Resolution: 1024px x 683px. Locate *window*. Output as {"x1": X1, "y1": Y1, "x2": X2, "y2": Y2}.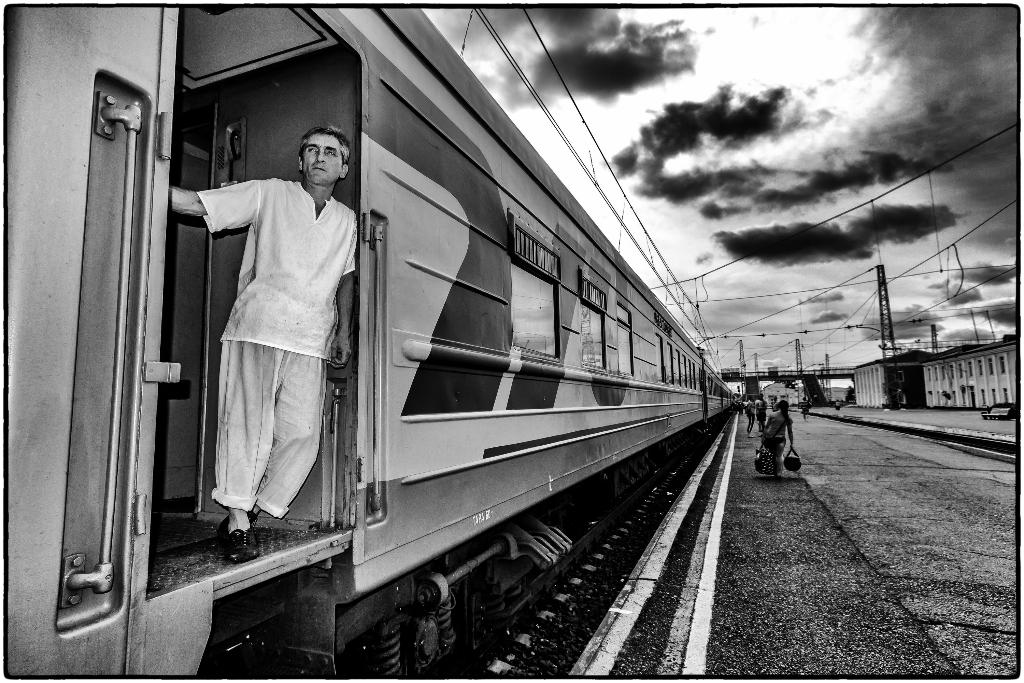
{"x1": 616, "y1": 308, "x2": 636, "y2": 377}.
